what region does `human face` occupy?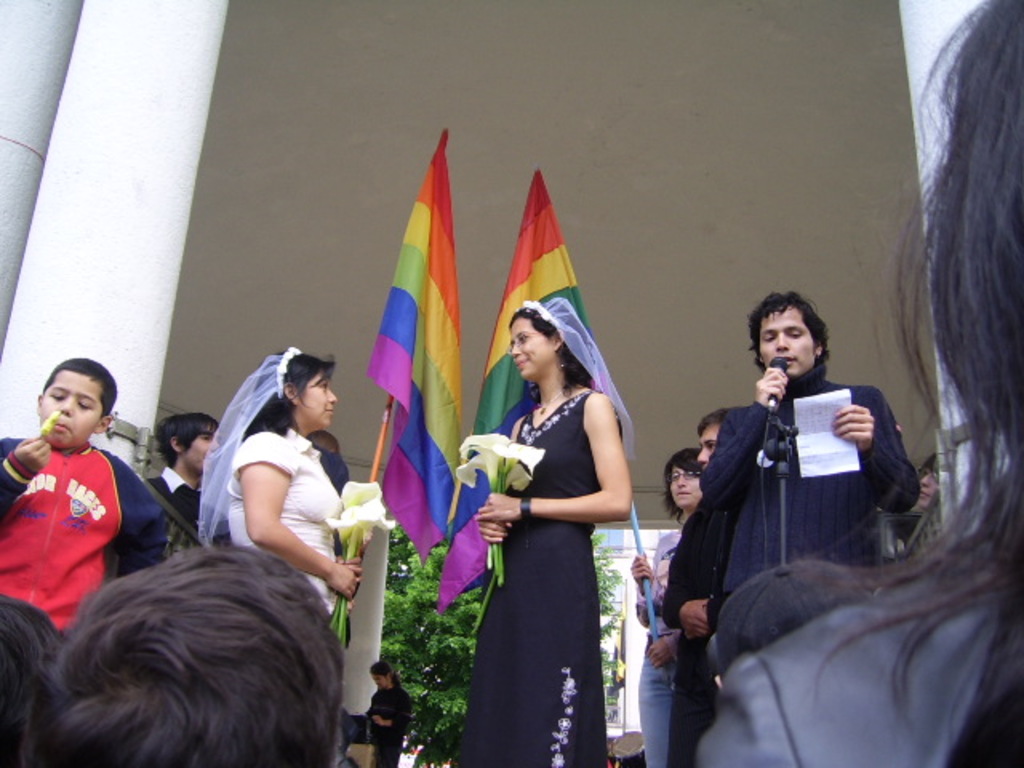
<bbox>189, 430, 218, 475</bbox>.
